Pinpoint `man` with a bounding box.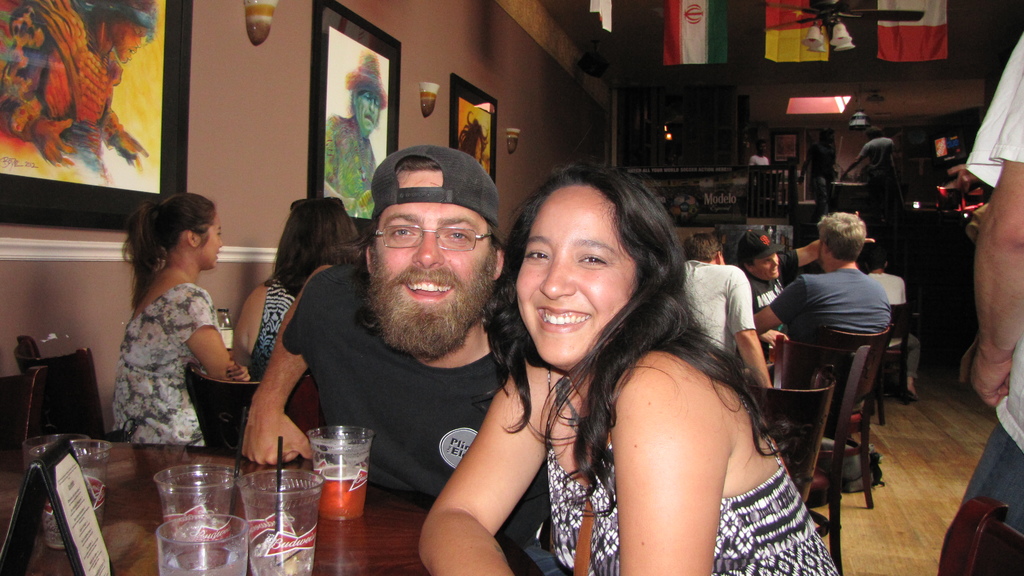
<region>262, 140, 545, 544</region>.
